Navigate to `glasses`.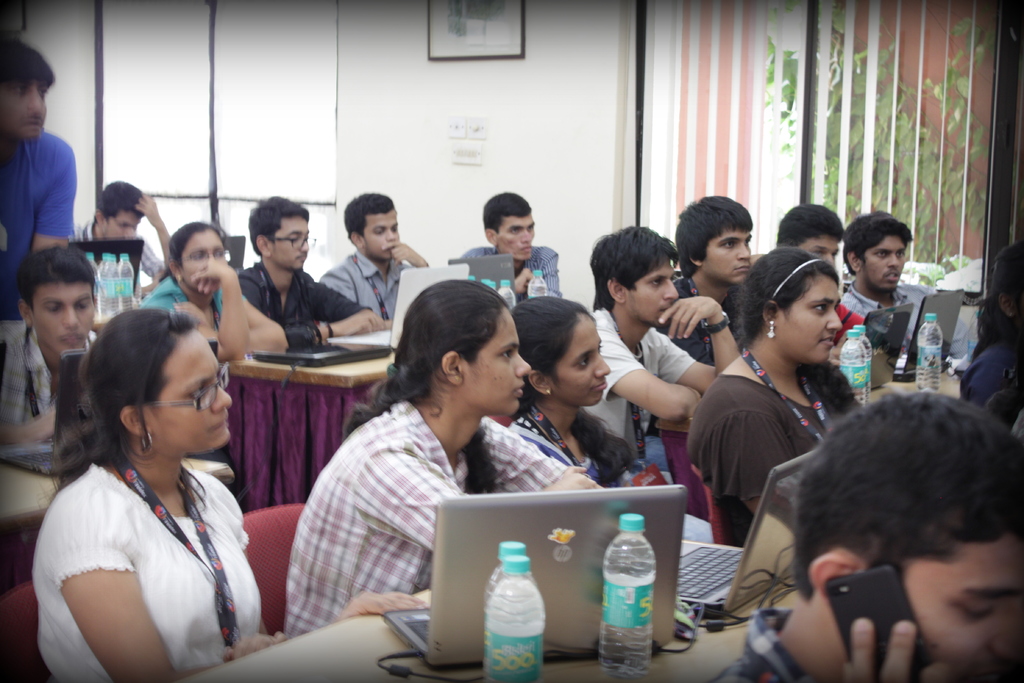
Navigation target: crop(268, 236, 316, 251).
